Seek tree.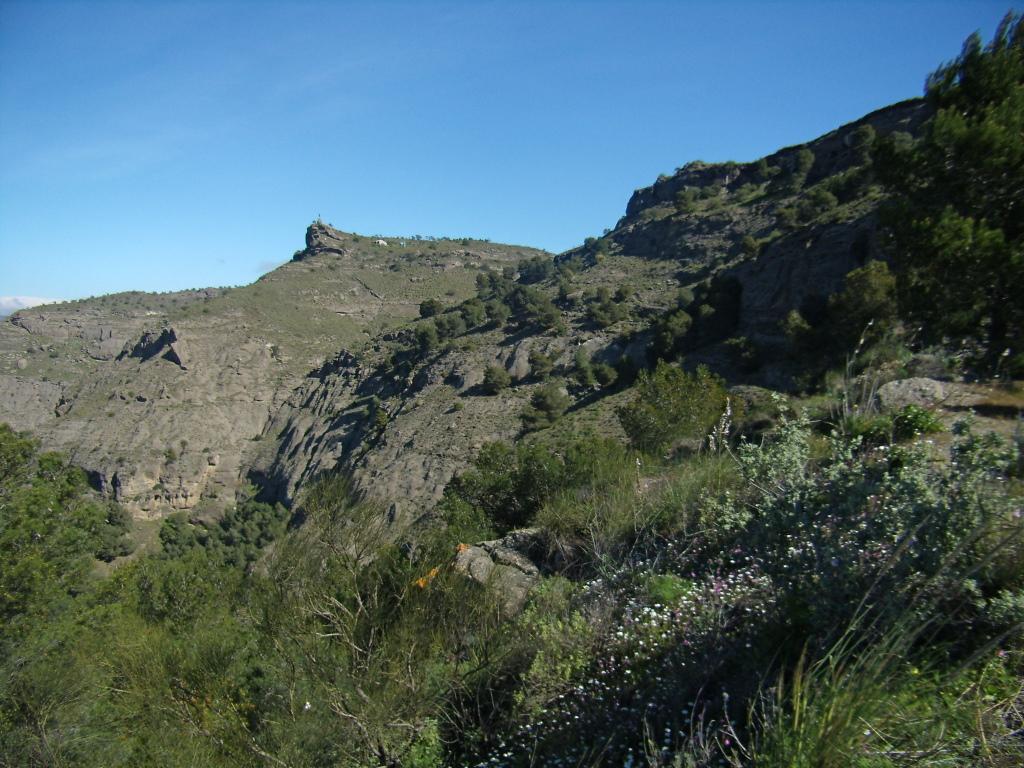
crop(656, 272, 742, 351).
